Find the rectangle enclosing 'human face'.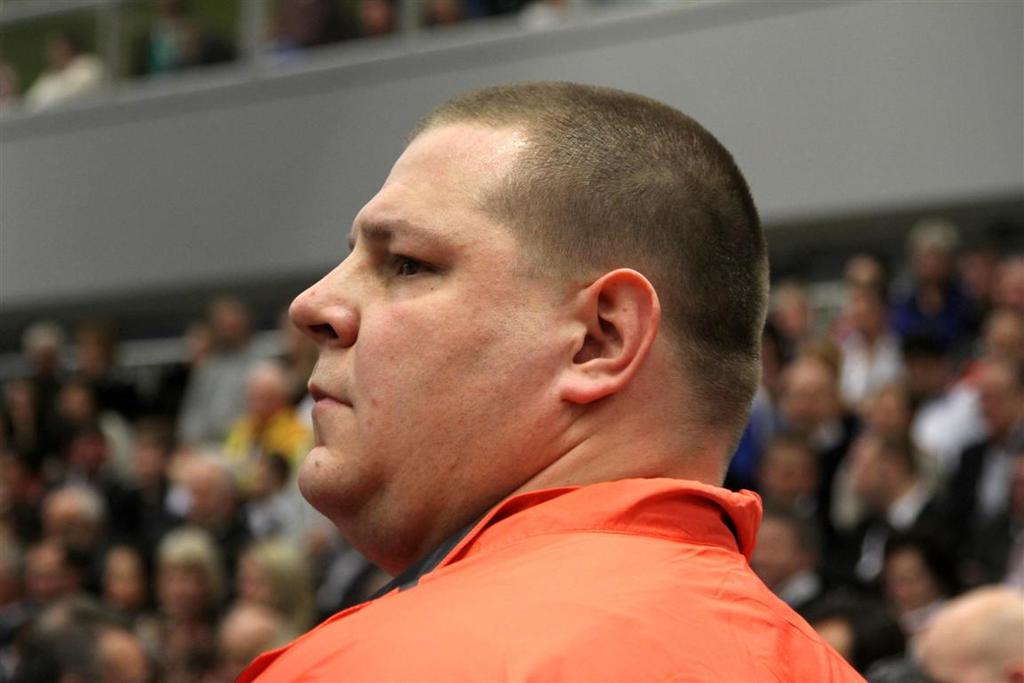
region(293, 125, 537, 571).
